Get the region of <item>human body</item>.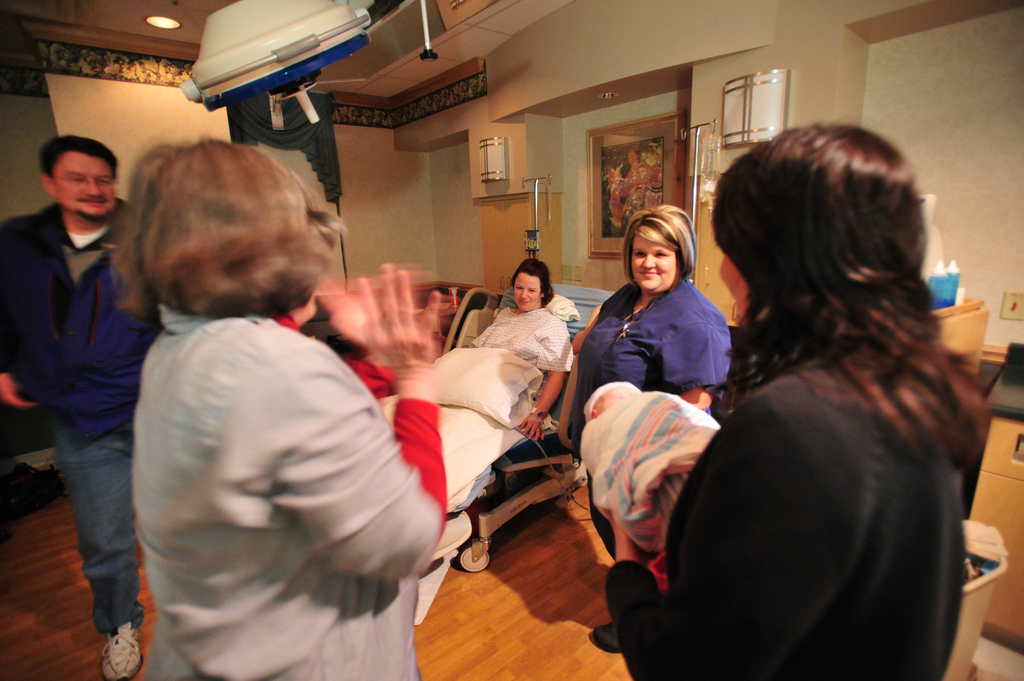
locate(140, 264, 444, 680).
